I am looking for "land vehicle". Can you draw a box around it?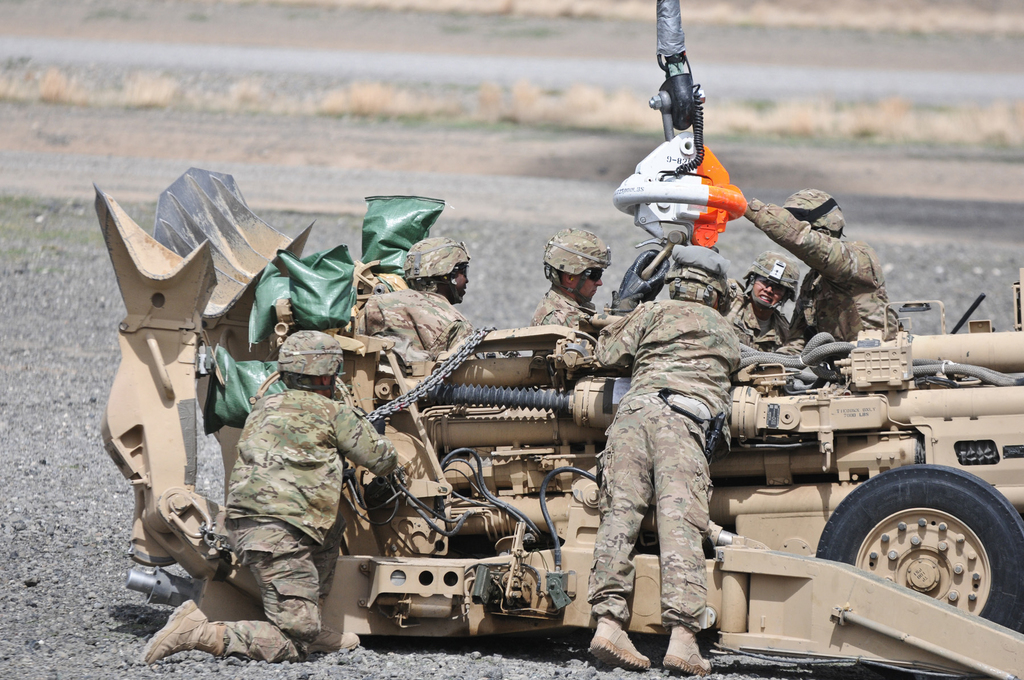
Sure, the bounding box is left=168, top=233, right=1023, bottom=653.
